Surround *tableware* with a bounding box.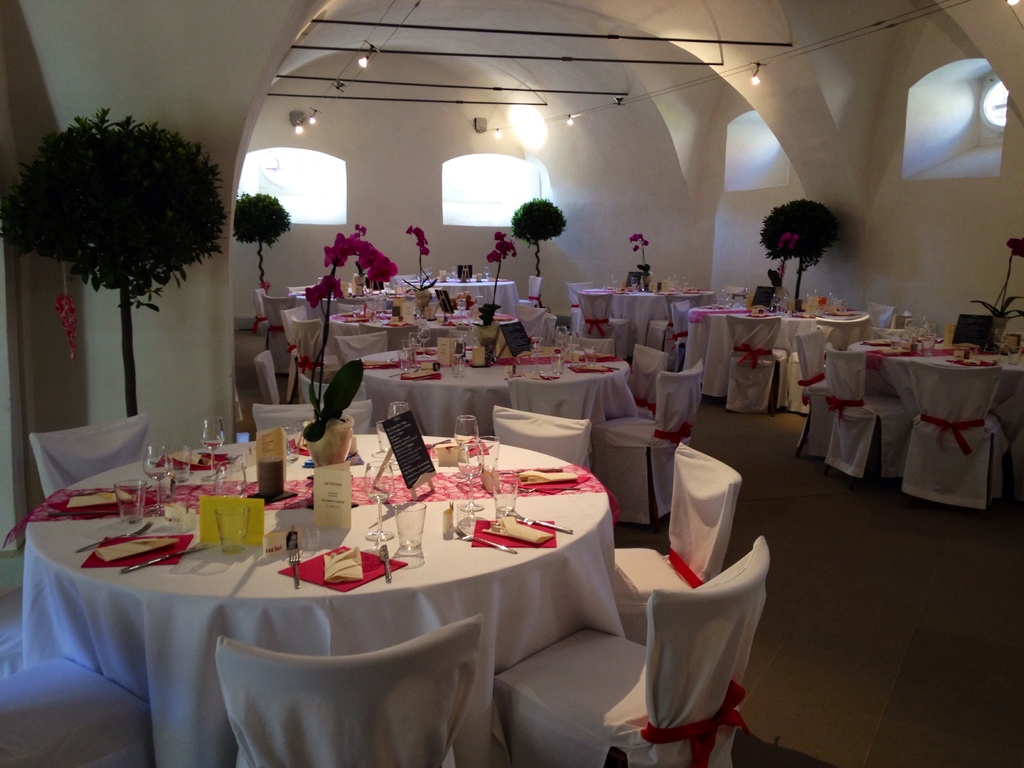
(549,351,564,375).
